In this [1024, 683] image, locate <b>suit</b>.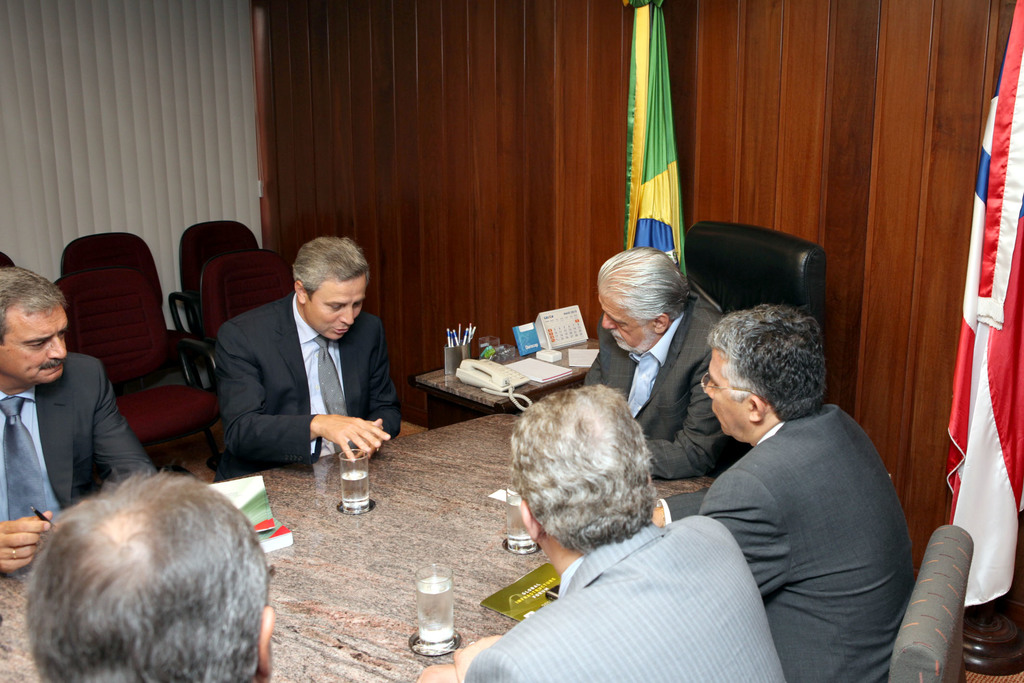
Bounding box: (left=662, top=394, right=927, bottom=682).
